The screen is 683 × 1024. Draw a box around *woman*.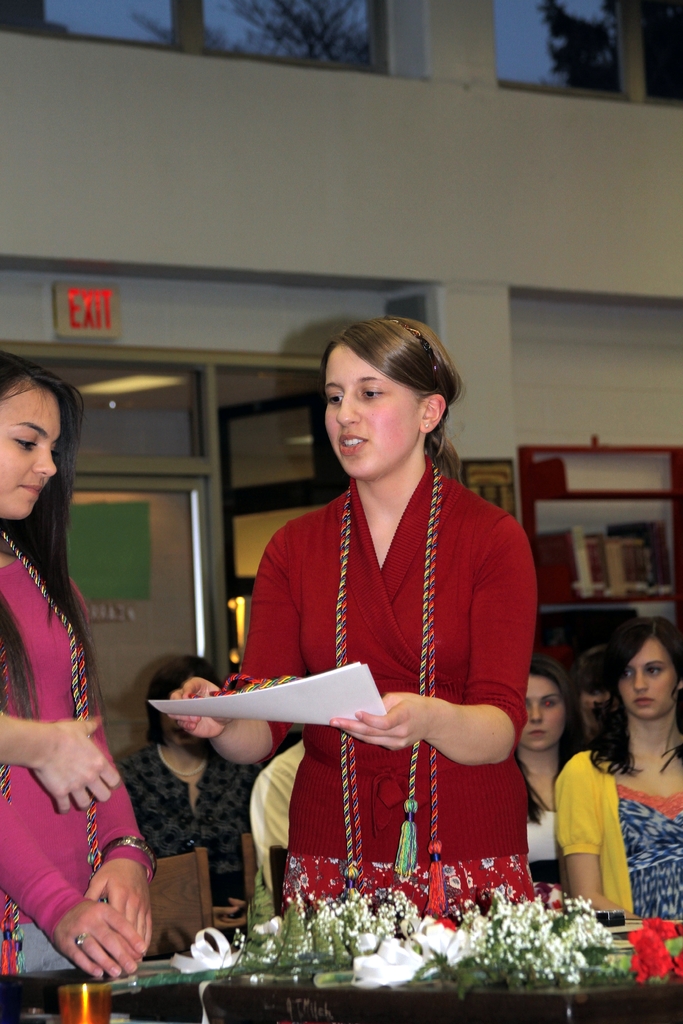
rect(0, 350, 160, 980).
